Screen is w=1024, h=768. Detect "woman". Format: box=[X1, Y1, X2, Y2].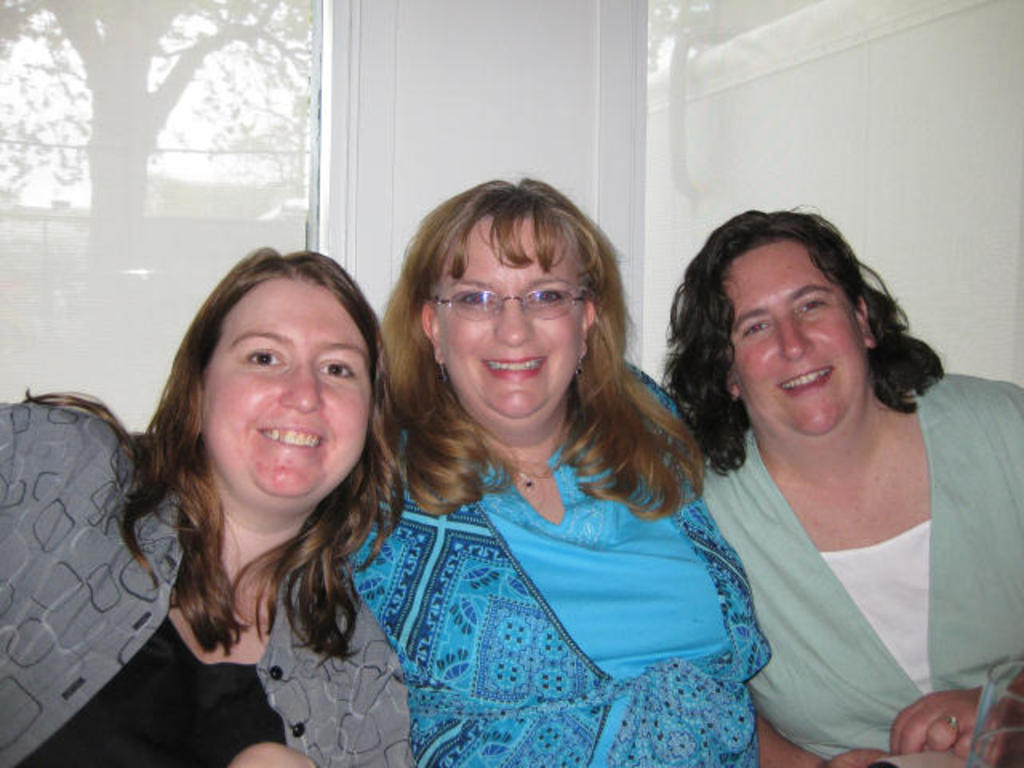
box=[658, 205, 1022, 766].
